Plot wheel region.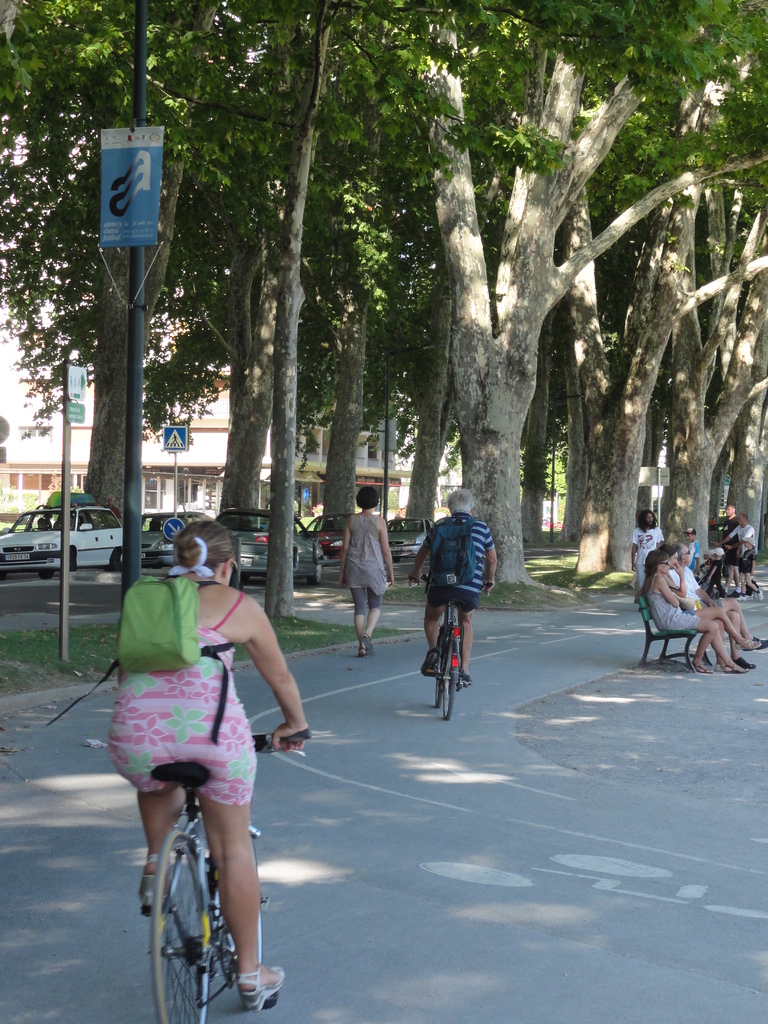
Plotted at locate(390, 557, 399, 562).
